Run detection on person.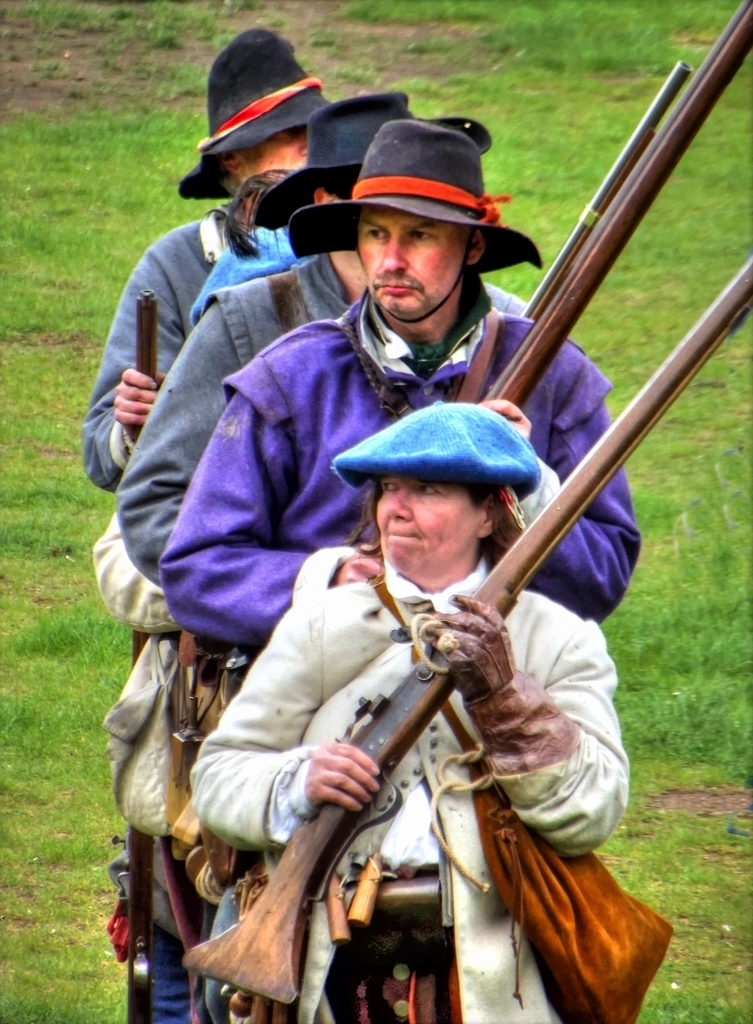
Result: 81/21/328/676.
